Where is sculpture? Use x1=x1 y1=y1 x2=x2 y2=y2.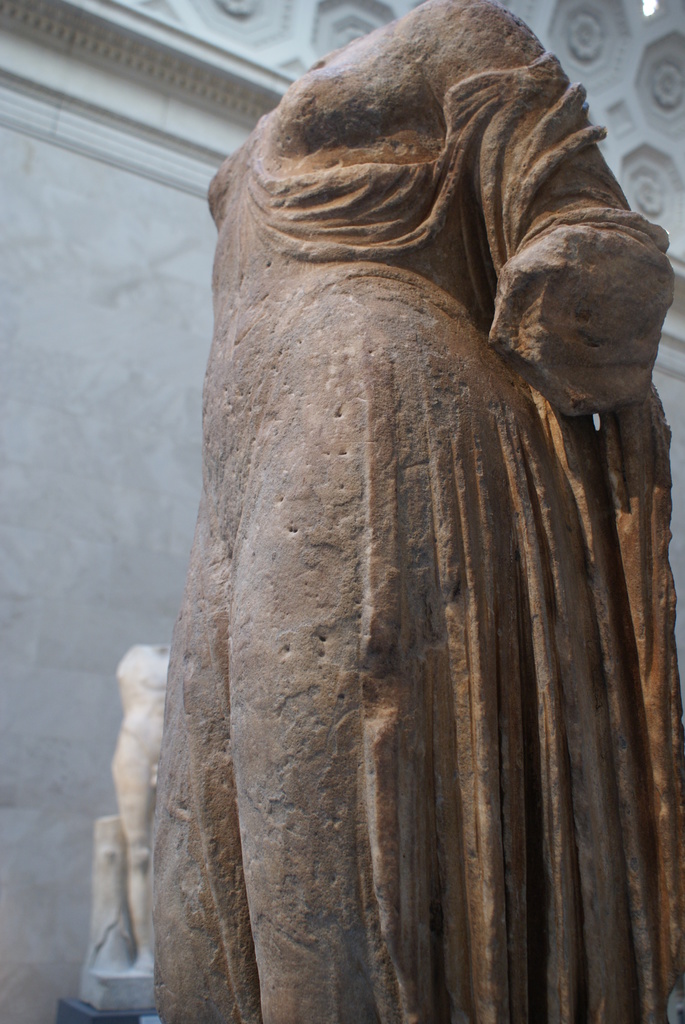
x1=83 y1=637 x2=171 y2=1012.
